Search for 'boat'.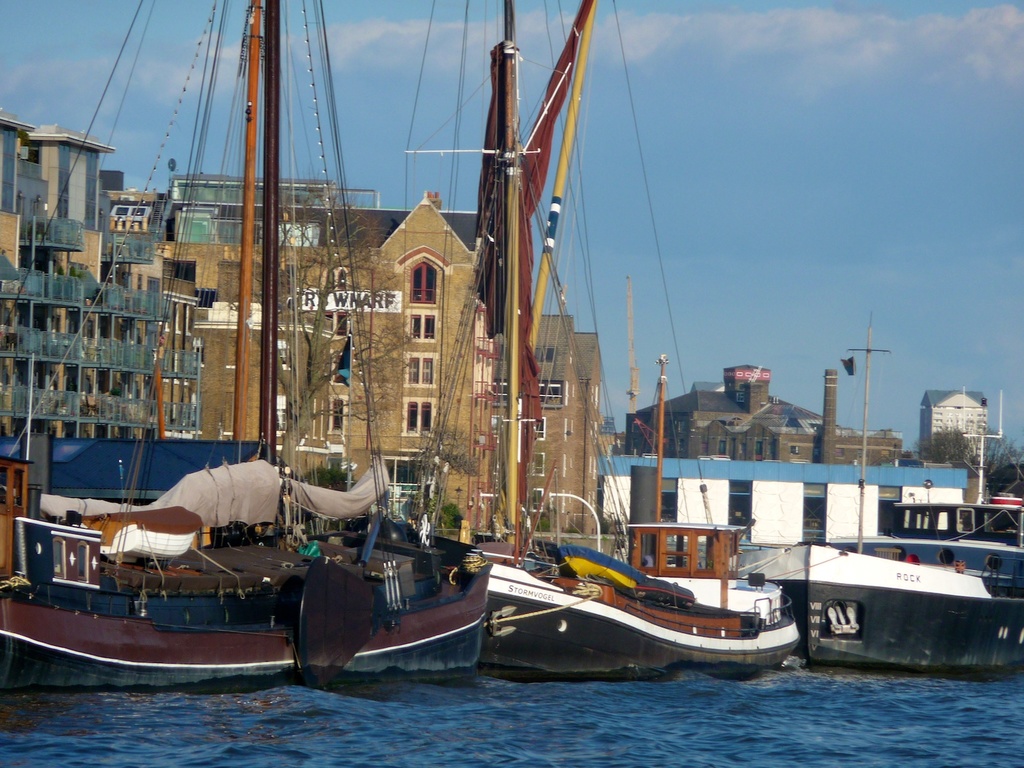
Found at (883,389,1023,594).
